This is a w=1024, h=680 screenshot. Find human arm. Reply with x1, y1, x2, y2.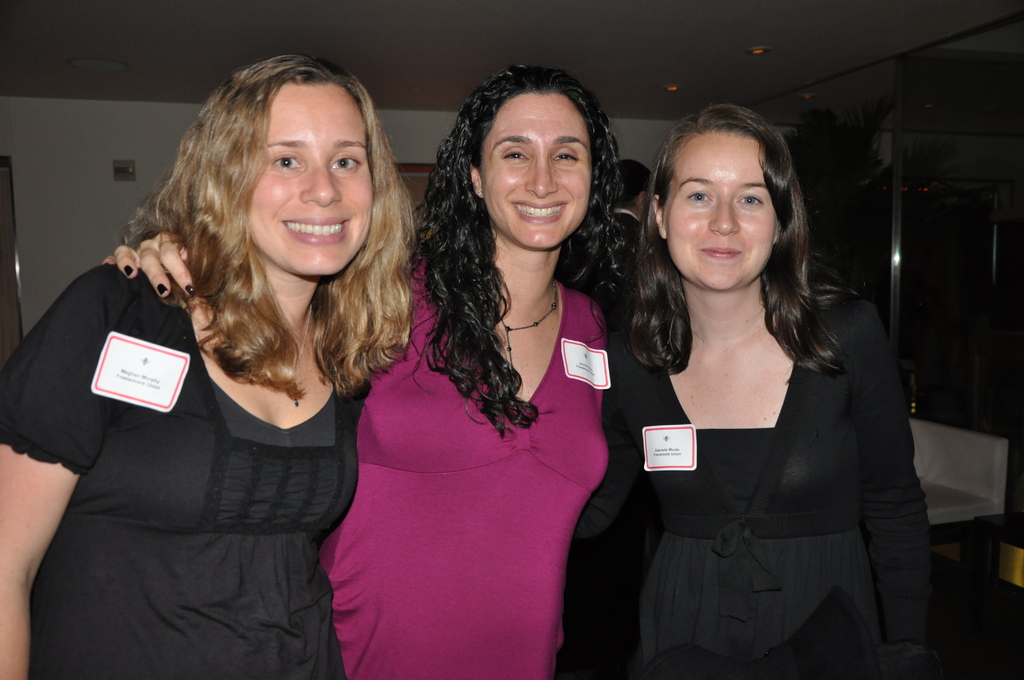
0, 263, 102, 679.
